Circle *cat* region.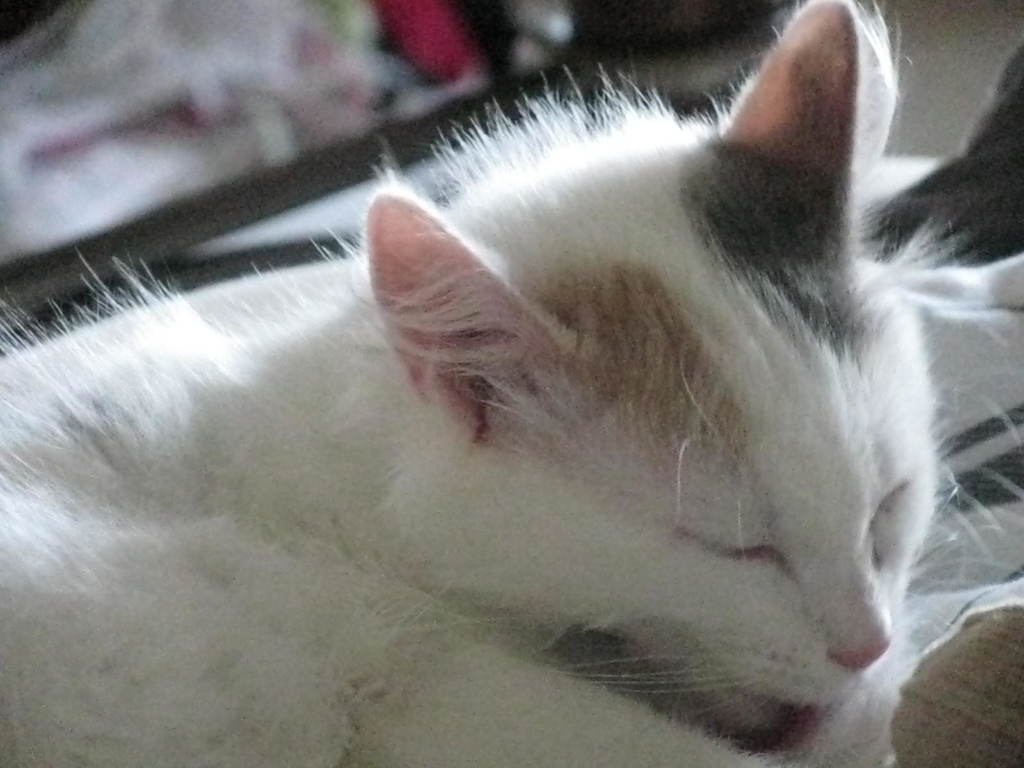
Region: [left=0, top=0, right=1023, bottom=767].
